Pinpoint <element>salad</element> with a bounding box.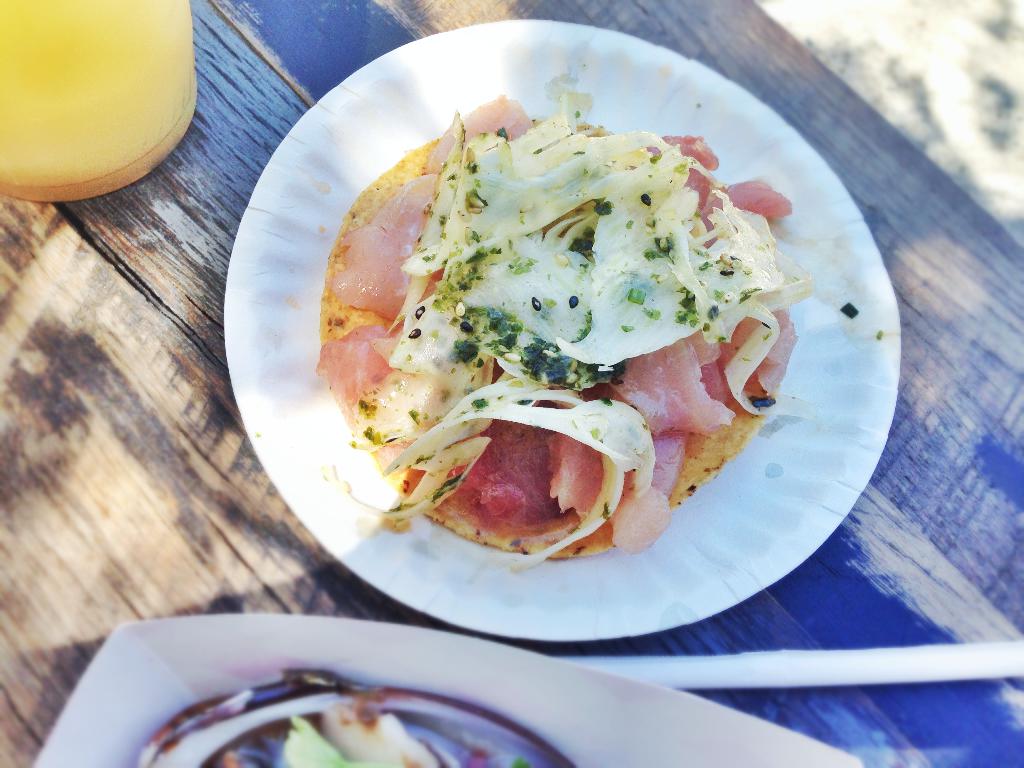
bbox=[316, 86, 817, 564].
